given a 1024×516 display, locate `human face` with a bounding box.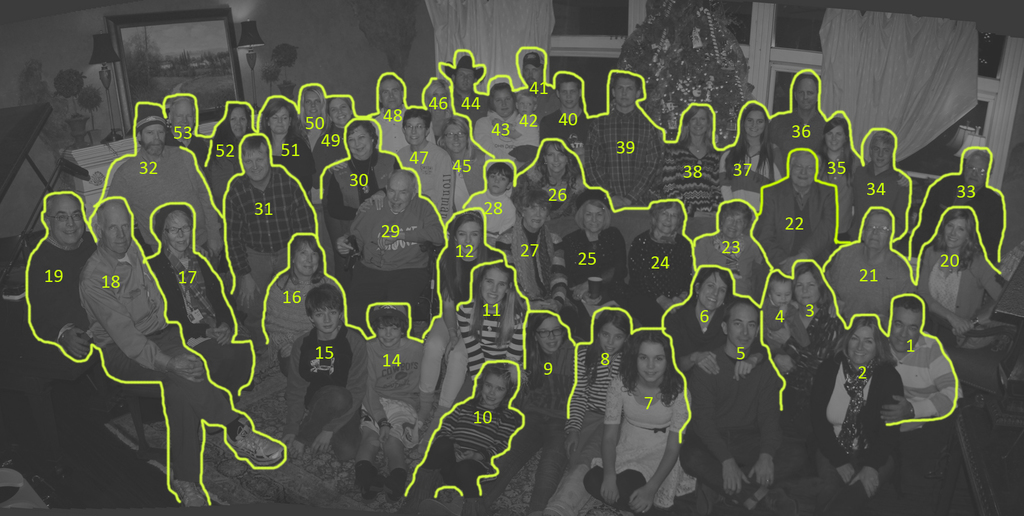
Located: Rect(852, 324, 879, 369).
